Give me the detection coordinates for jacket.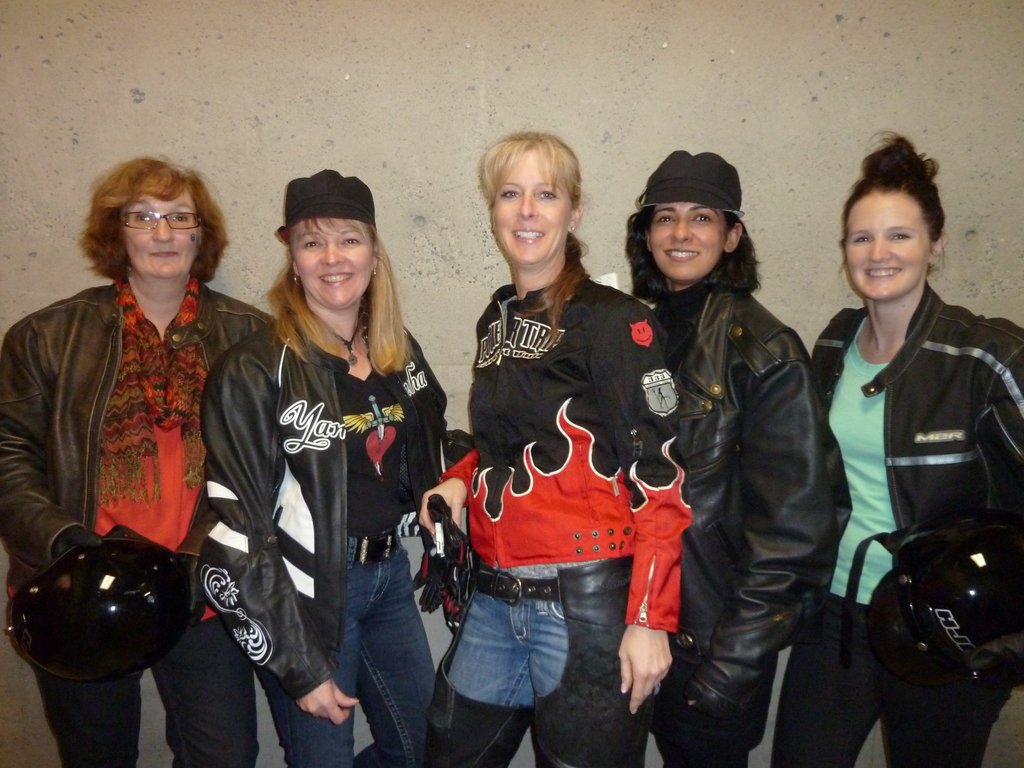
(left=632, top=276, right=837, bottom=735).
